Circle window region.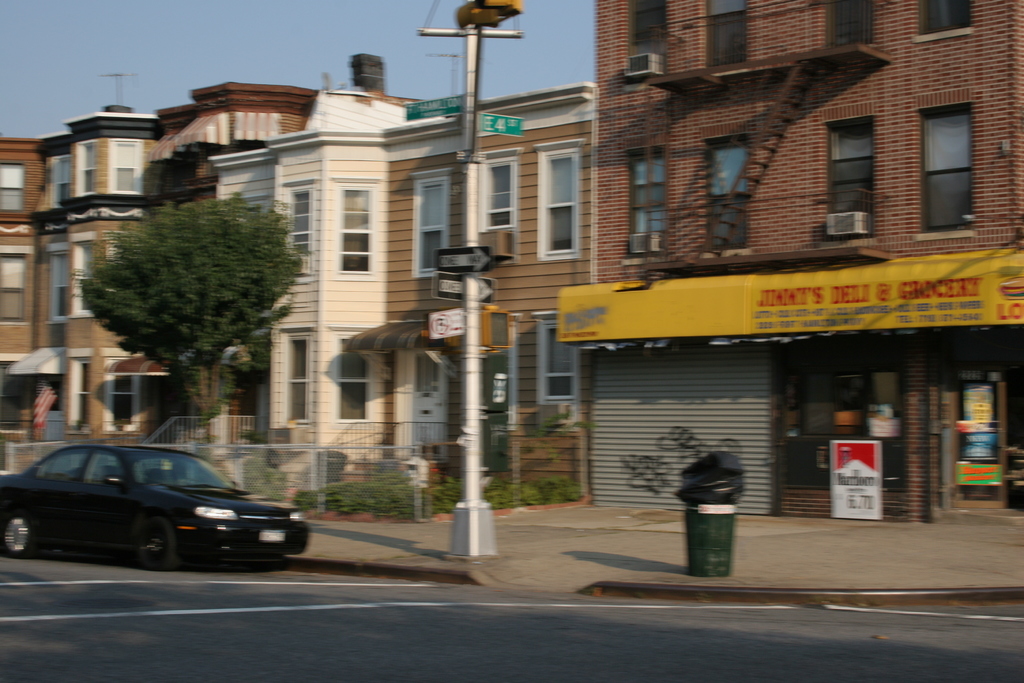
Region: (x1=63, y1=346, x2=95, y2=431).
